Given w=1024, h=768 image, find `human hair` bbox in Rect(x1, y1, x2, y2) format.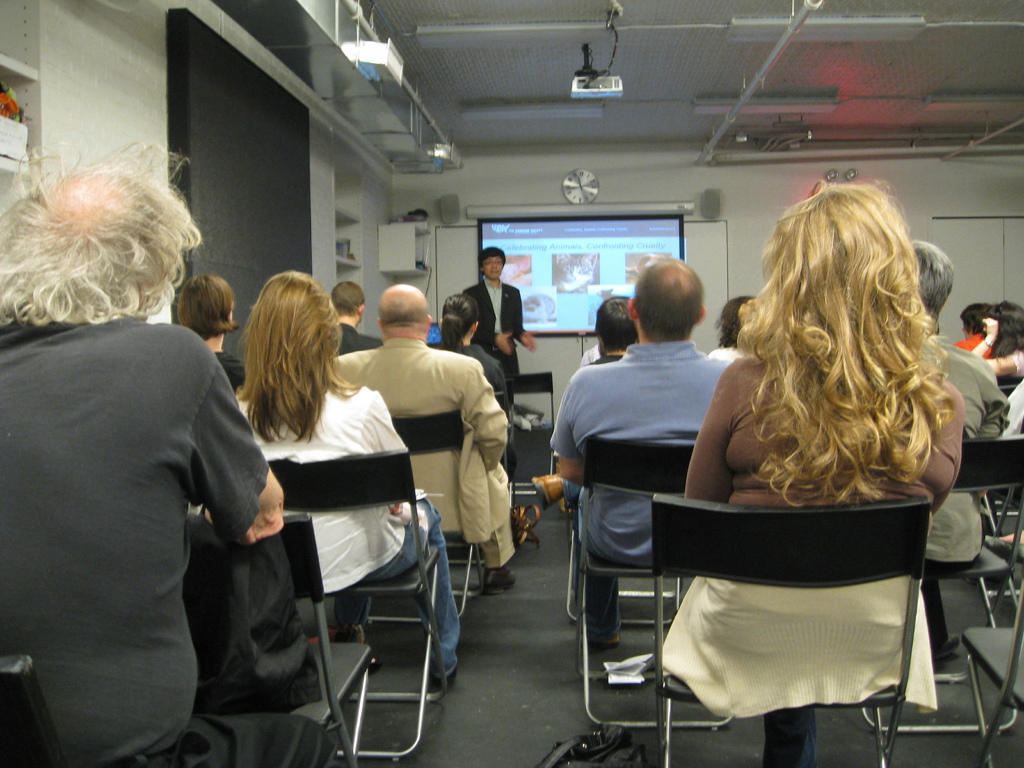
Rect(738, 179, 950, 511).
